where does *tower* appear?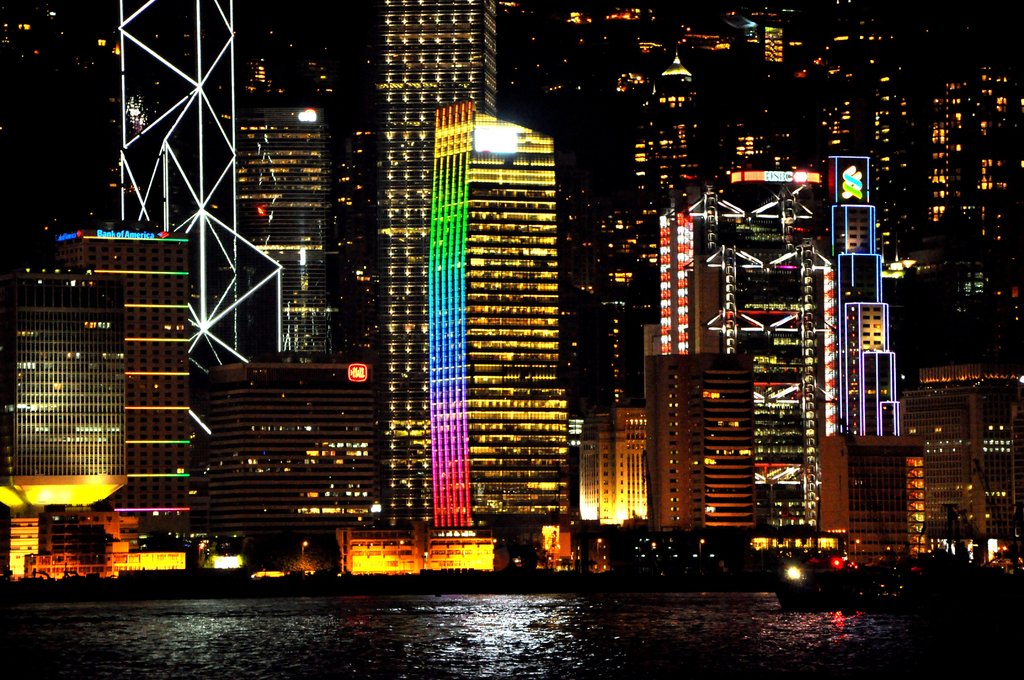
Appears at locate(236, 99, 343, 361).
